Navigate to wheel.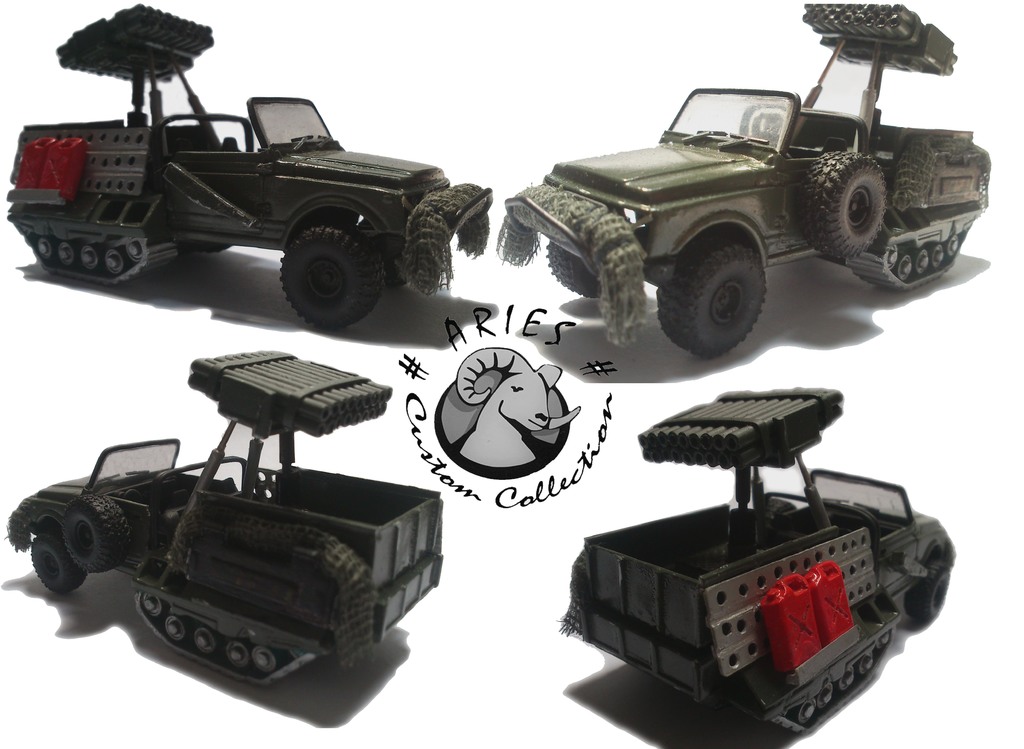
Navigation target: box(276, 220, 385, 332).
